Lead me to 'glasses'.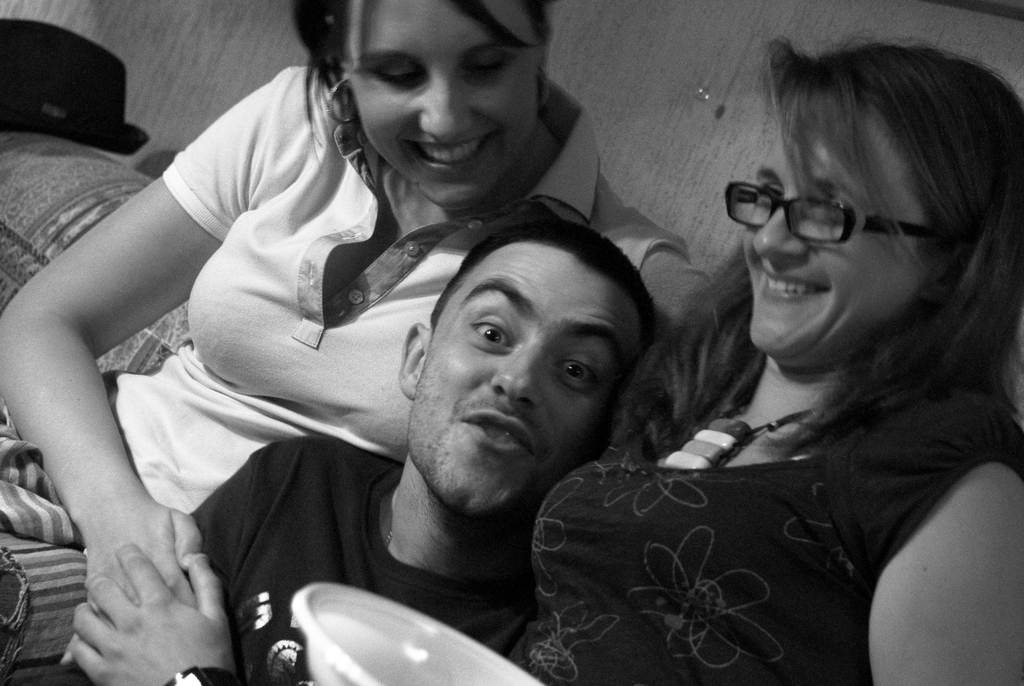
Lead to 722,181,987,253.
